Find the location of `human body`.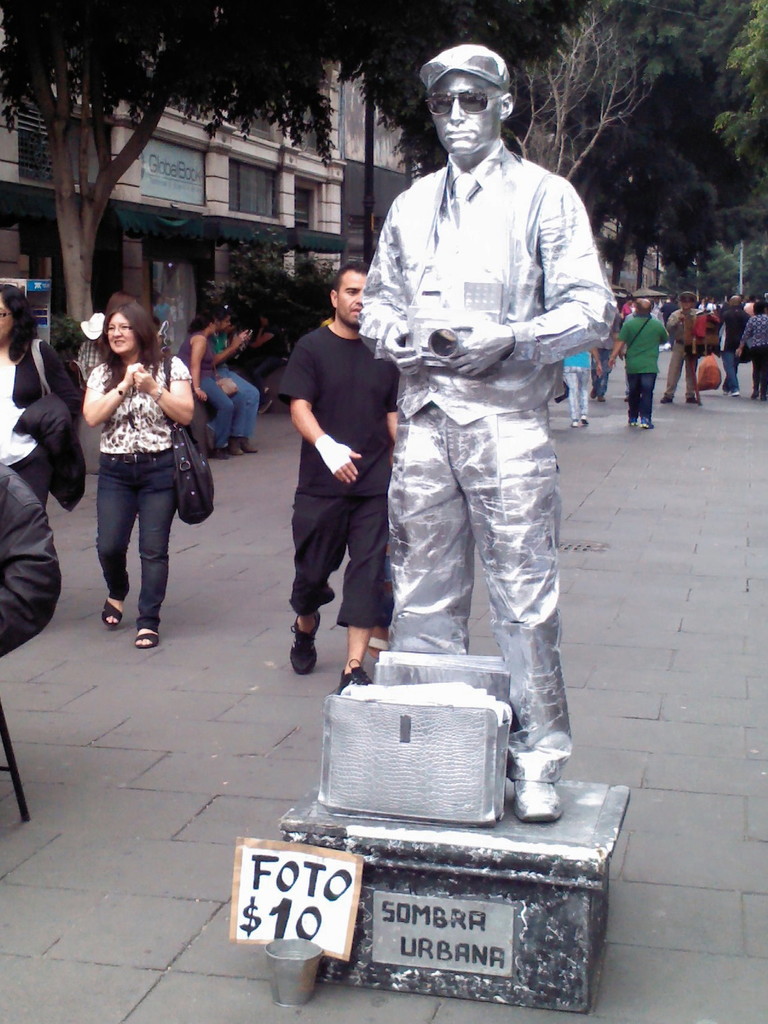
Location: box=[210, 330, 264, 451].
